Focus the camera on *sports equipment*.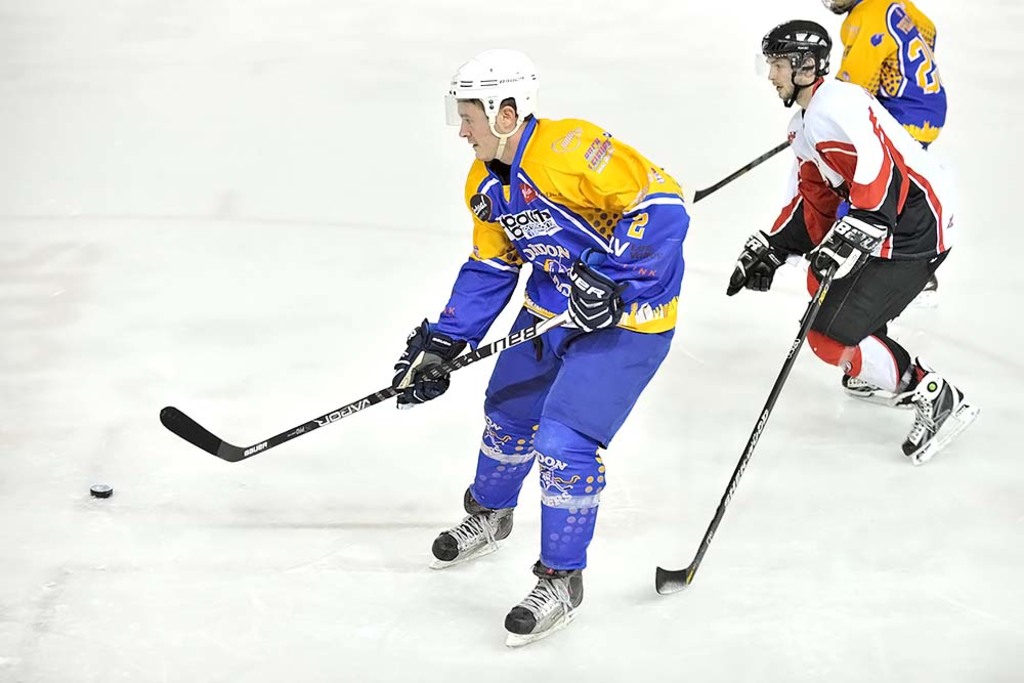
Focus region: (x1=446, y1=50, x2=542, y2=161).
